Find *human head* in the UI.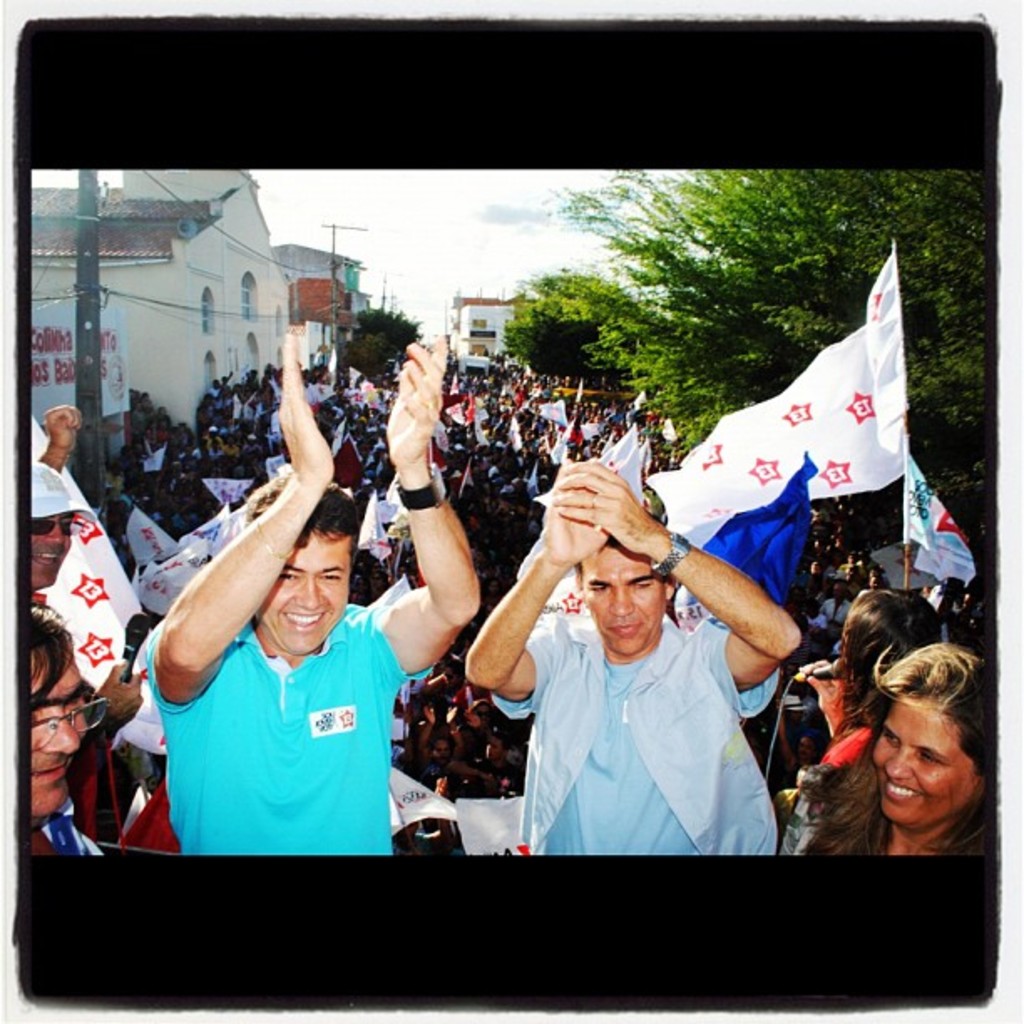
UI element at 480, 731, 507, 765.
